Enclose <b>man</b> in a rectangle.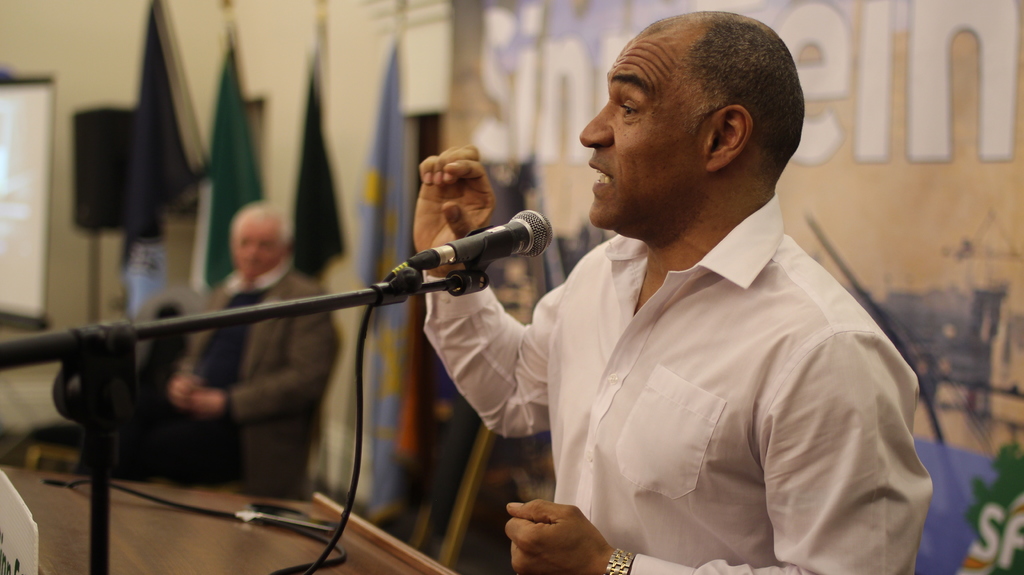
432, 21, 938, 565.
